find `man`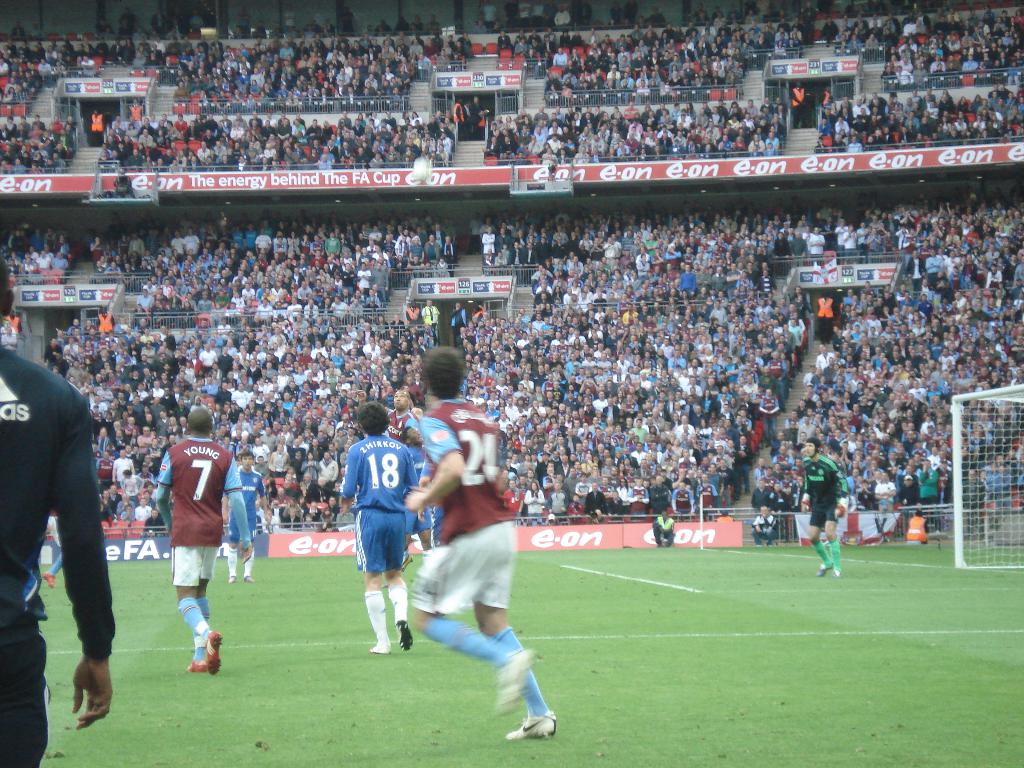
<region>3, 307, 25, 335</region>
